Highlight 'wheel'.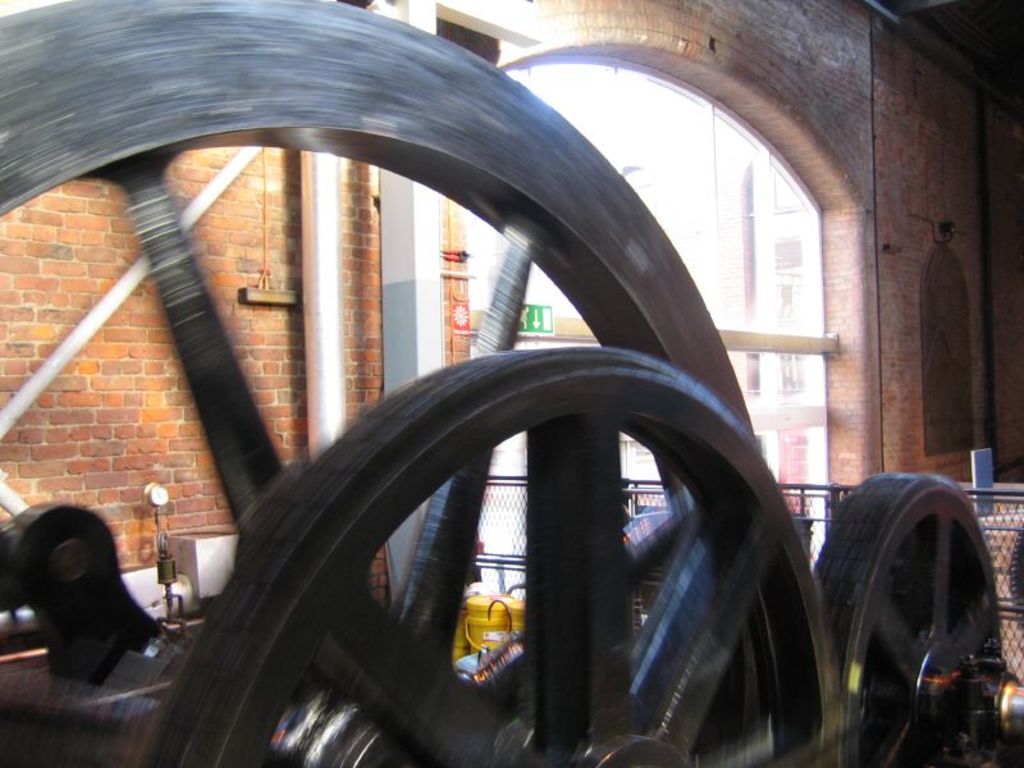
Highlighted region: box(818, 471, 1006, 767).
